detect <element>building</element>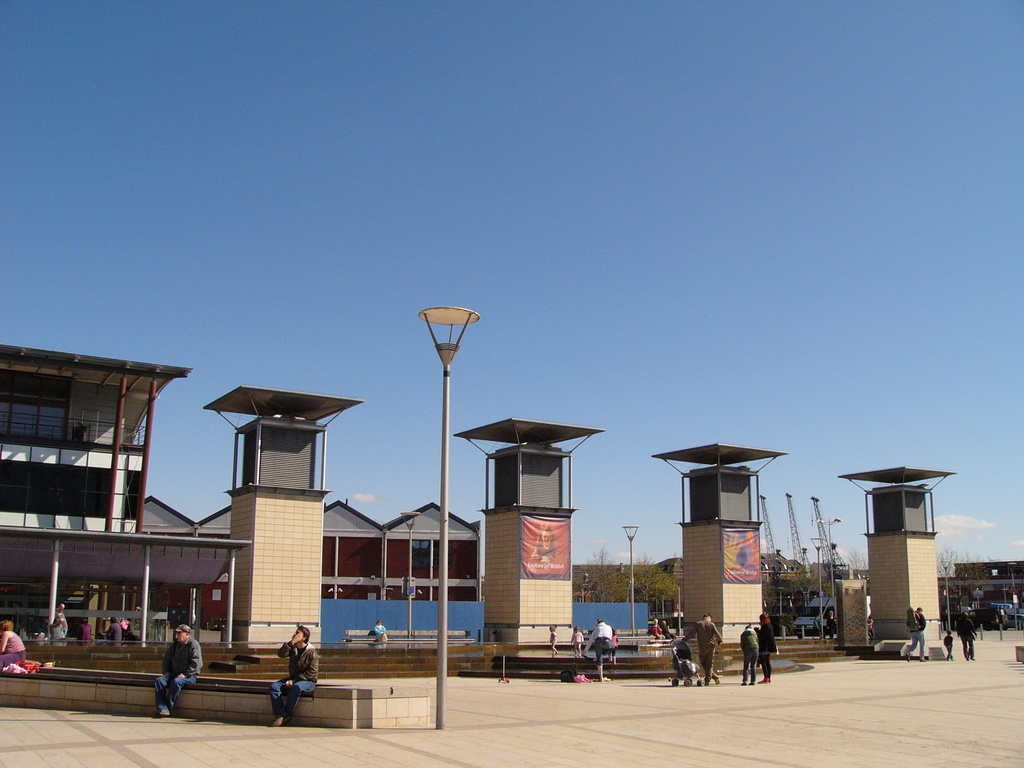
locate(1, 339, 479, 679)
